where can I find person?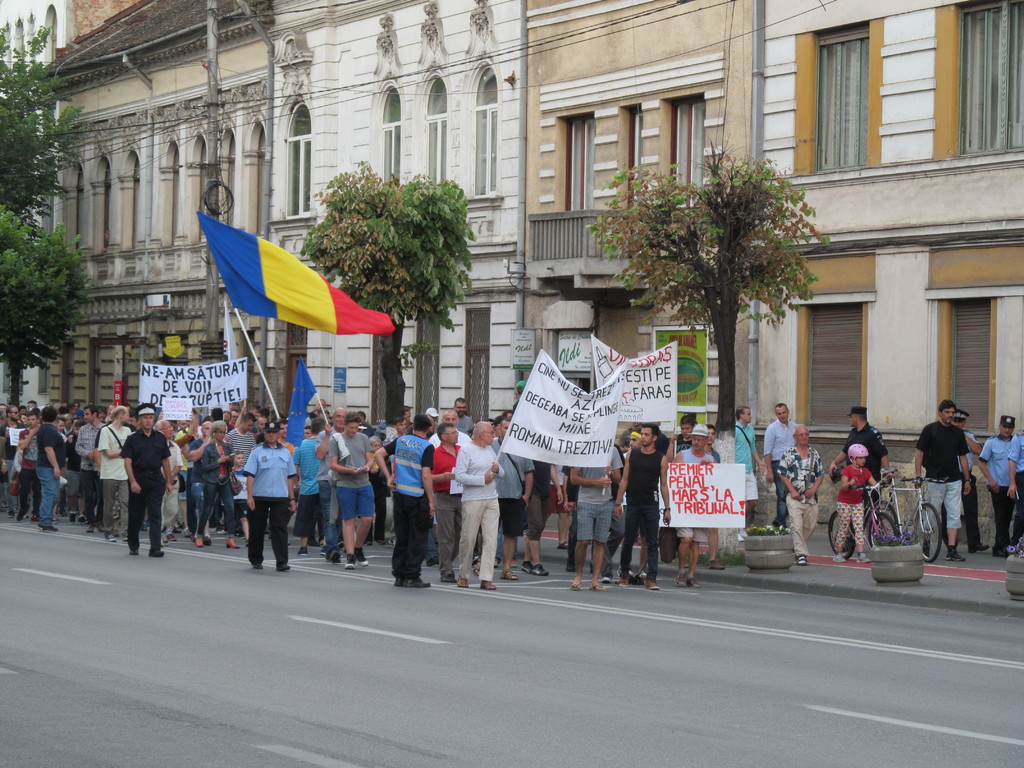
You can find it at detection(663, 412, 709, 464).
